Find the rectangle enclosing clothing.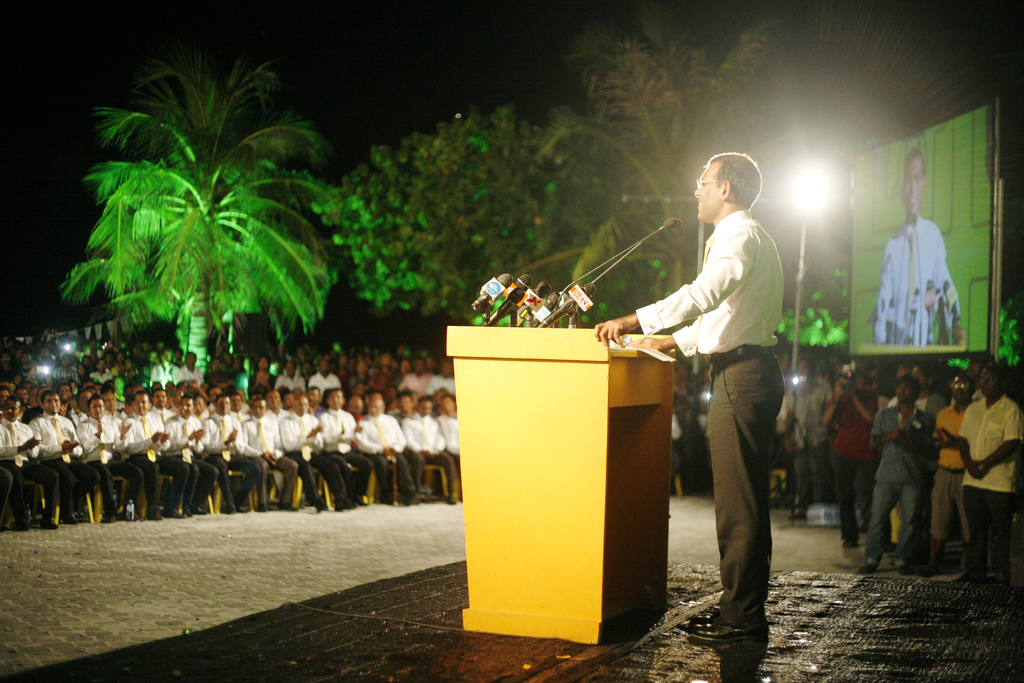
locate(956, 391, 1023, 588).
